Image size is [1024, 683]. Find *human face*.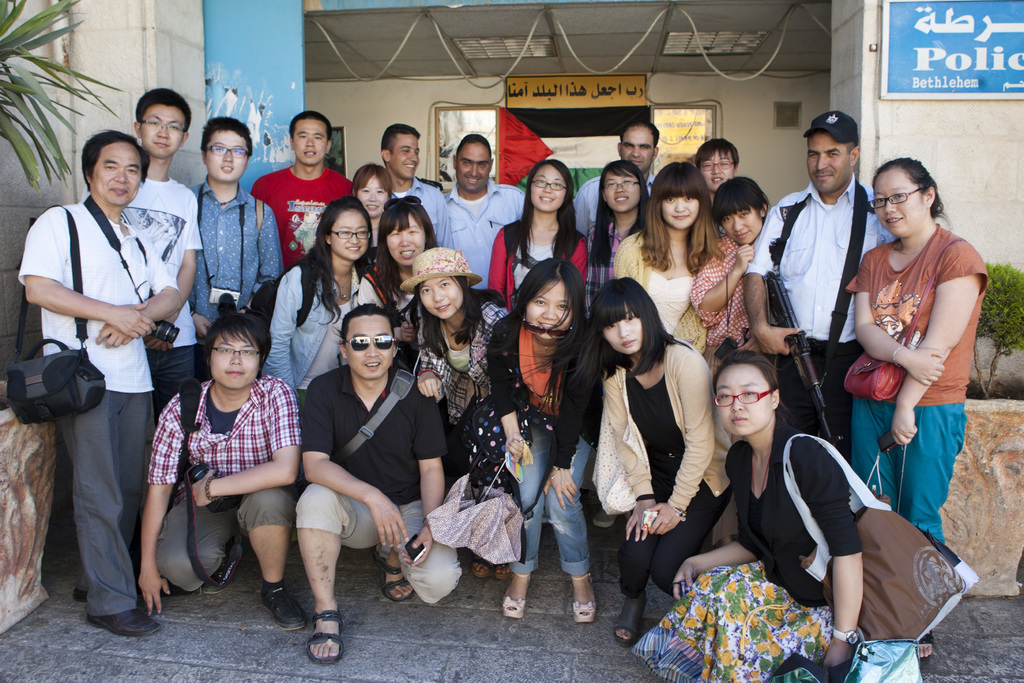
(212, 336, 259, 388).
